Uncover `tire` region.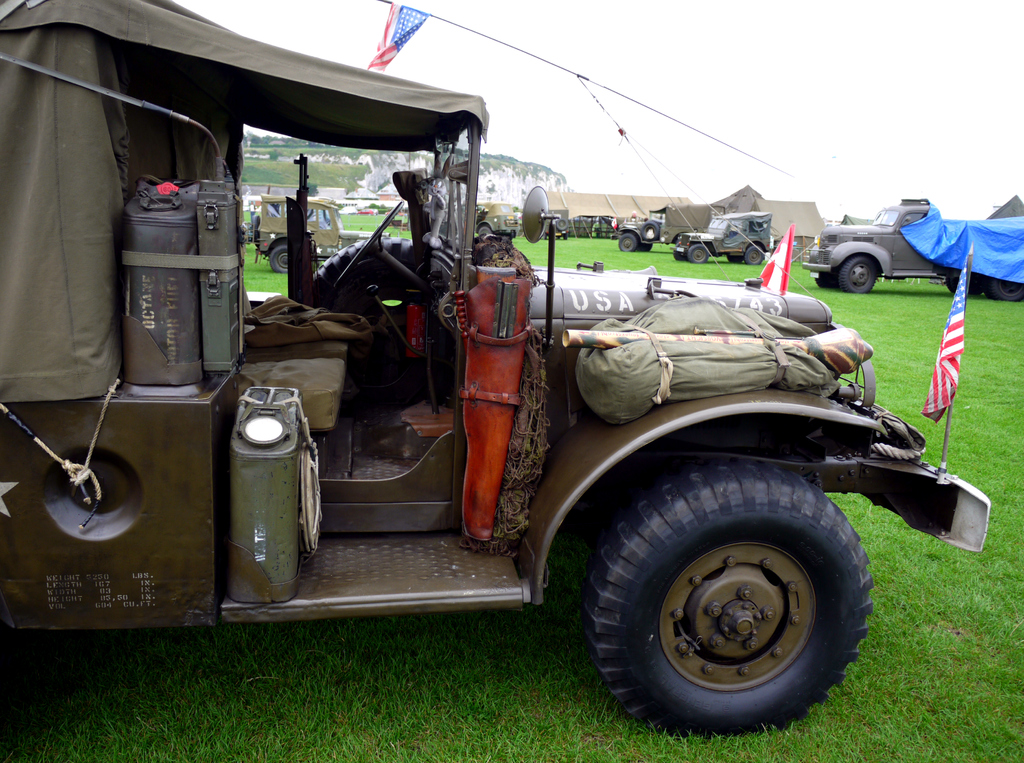
Uncovered: locate(578, 451, 883, 738).
